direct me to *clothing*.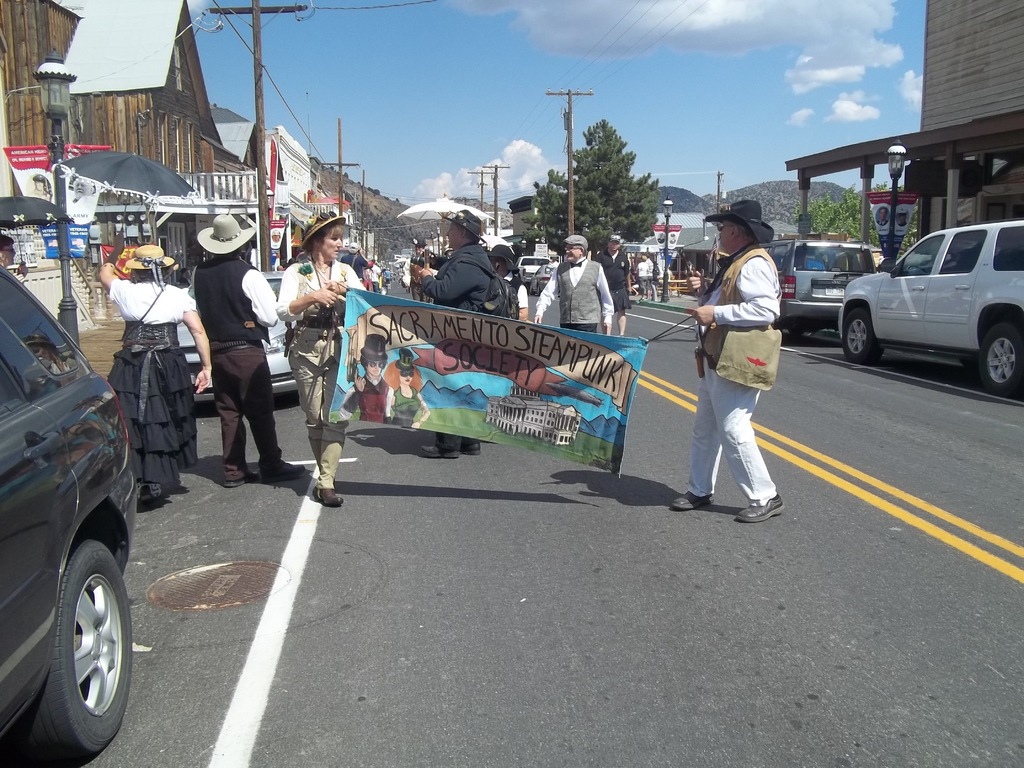
Direction: l=535, t=253, r=614, b=333.
